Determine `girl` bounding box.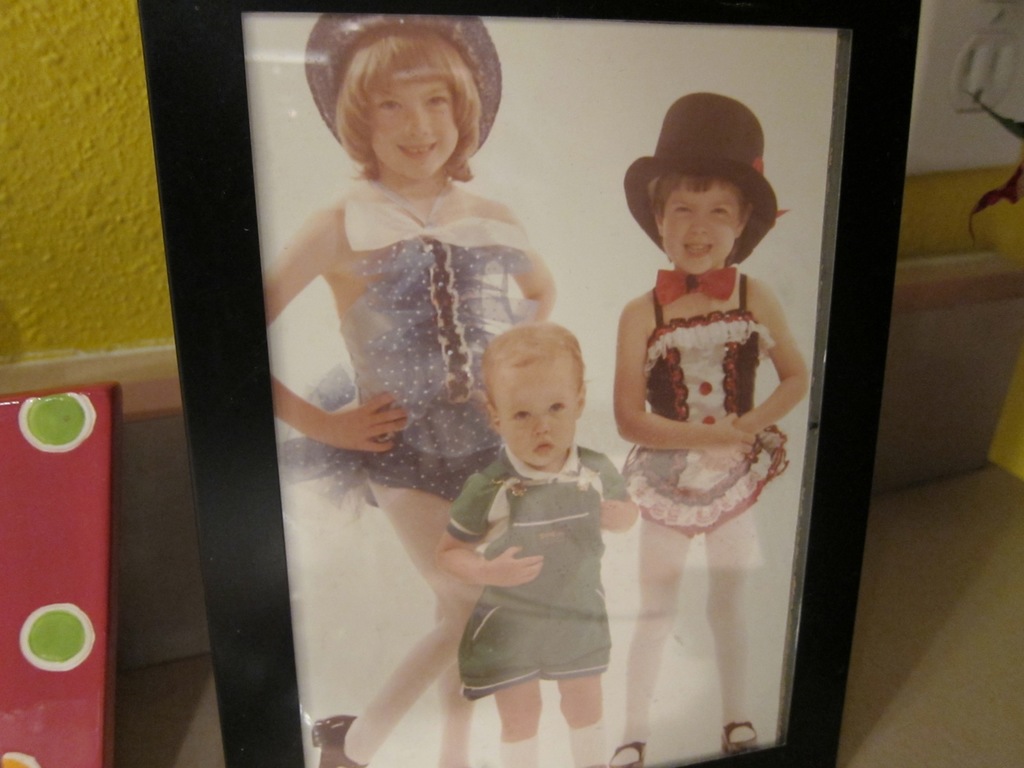
Determined: {"left": 262, "top": 13, "right": 556, "bottom": 767}.
